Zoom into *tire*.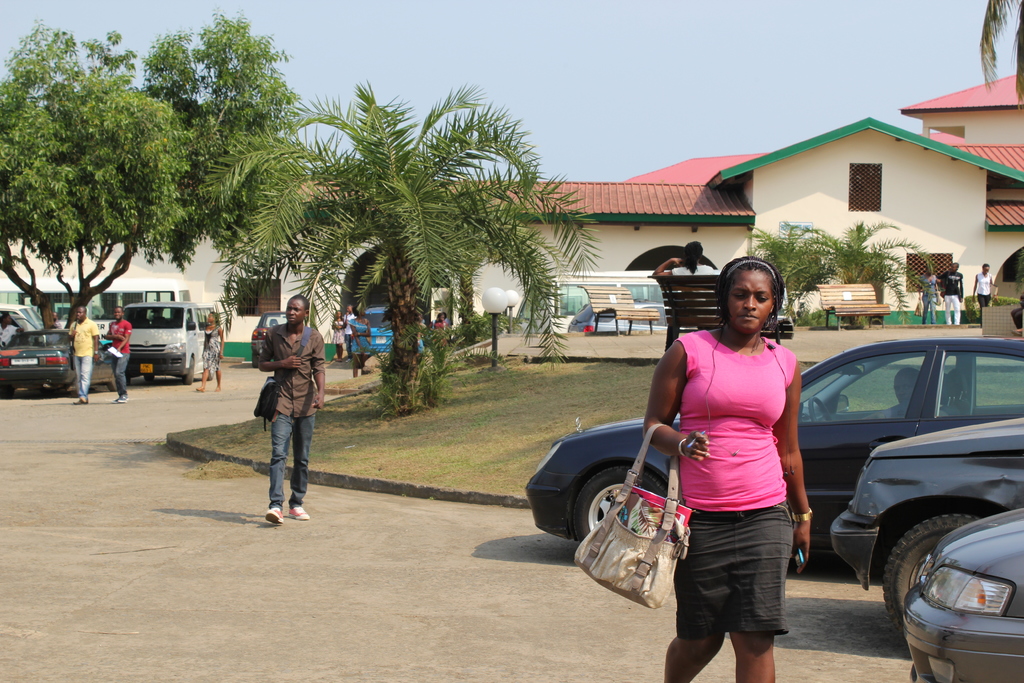
Zoom target: (127,370,133,387).
